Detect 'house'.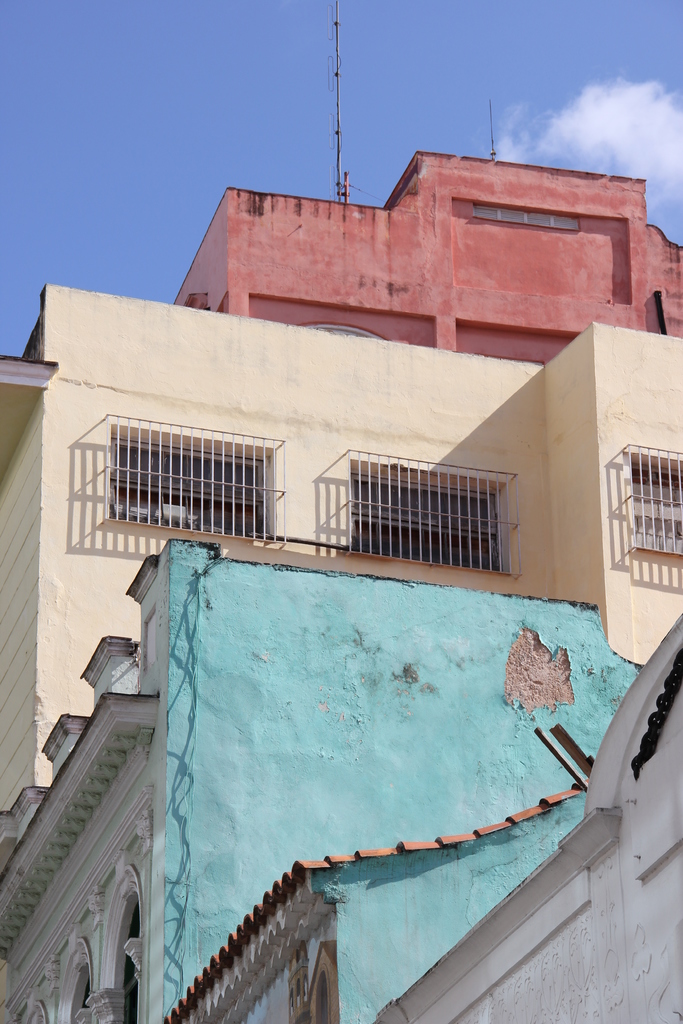
Detected at 188,161,682,362.
